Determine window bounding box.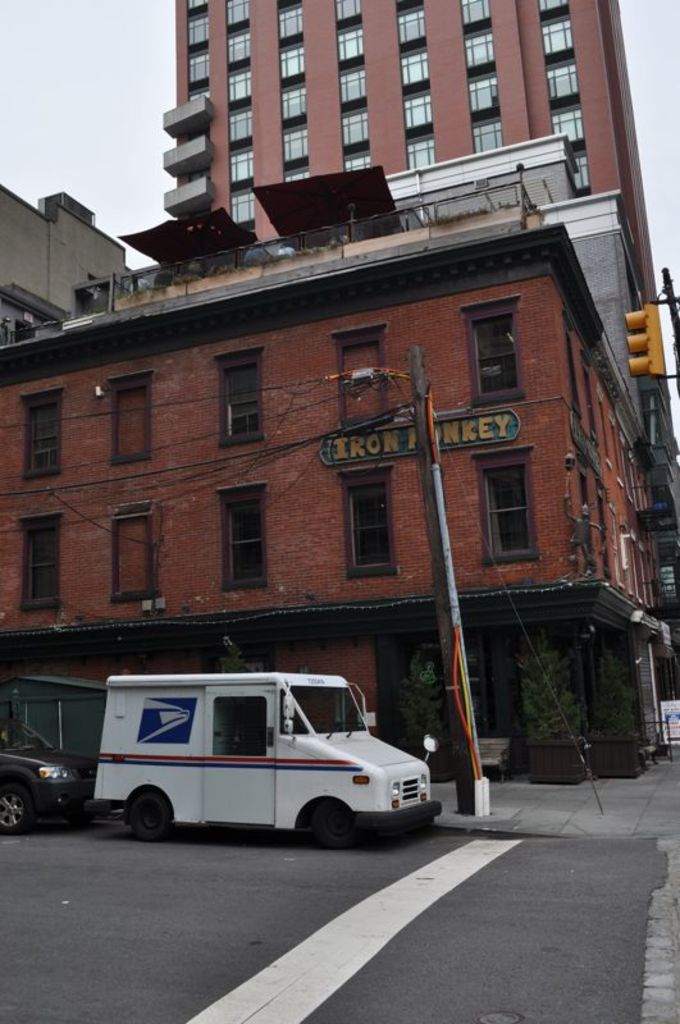
Determined: {"left": 223, "top": 0, "right": 252, "bottom": 35}.
